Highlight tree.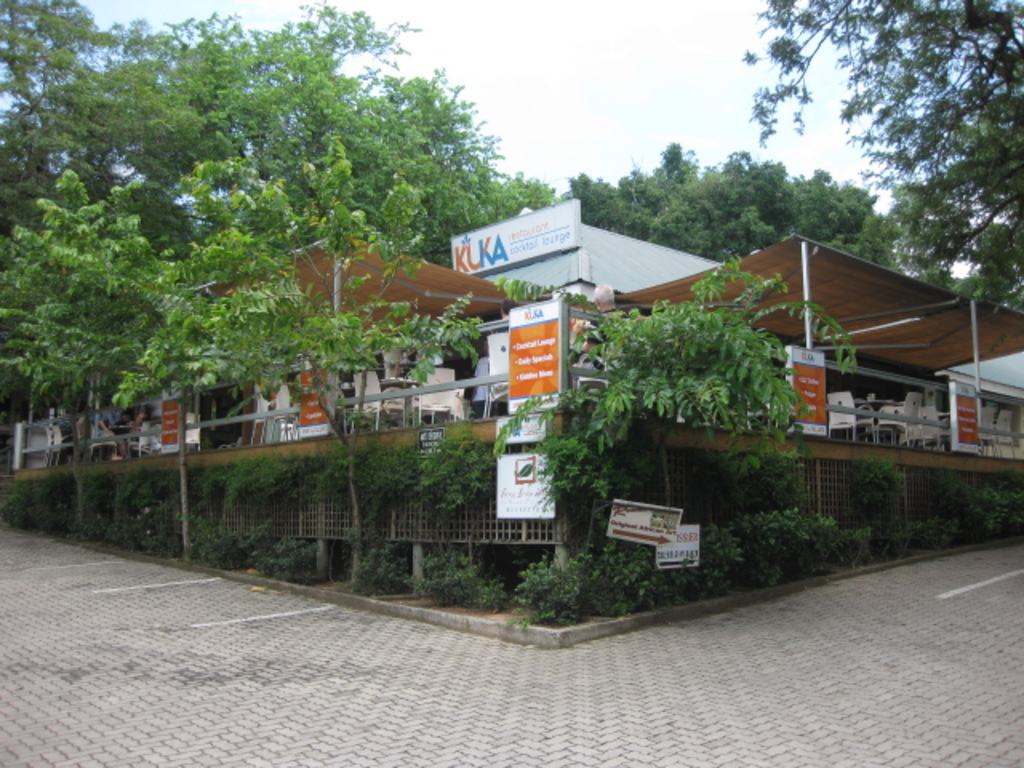
Highlighted region: x1=0, y1=0, x2=149, y2=219.
